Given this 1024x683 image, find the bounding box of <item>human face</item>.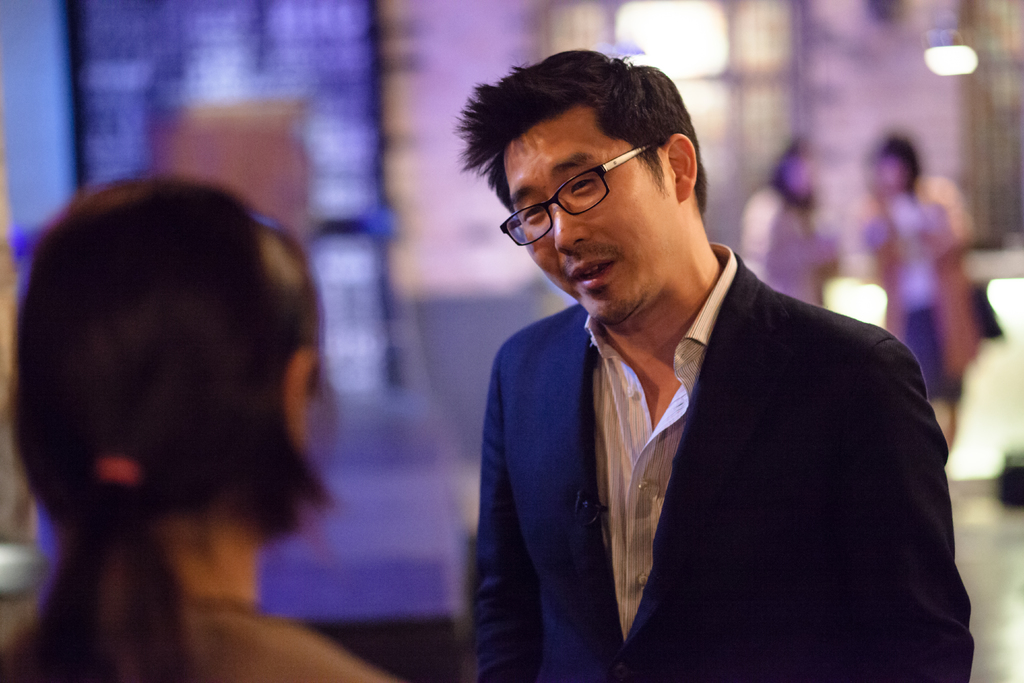
Rect(506, 92, 692, 325).
